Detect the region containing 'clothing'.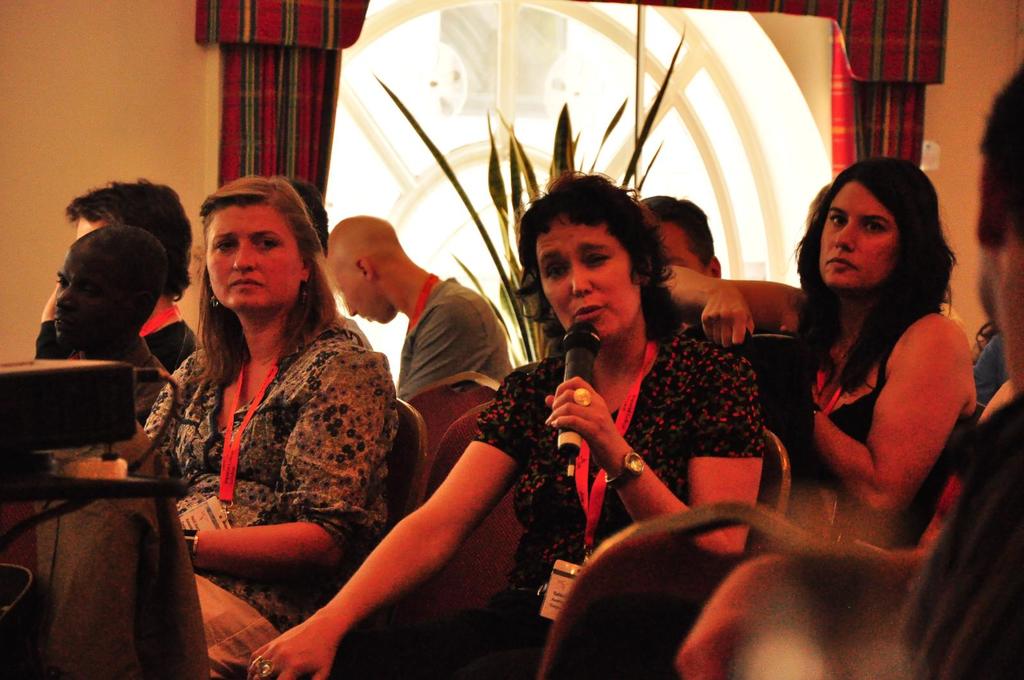
box(764, 293, 909, 581).
